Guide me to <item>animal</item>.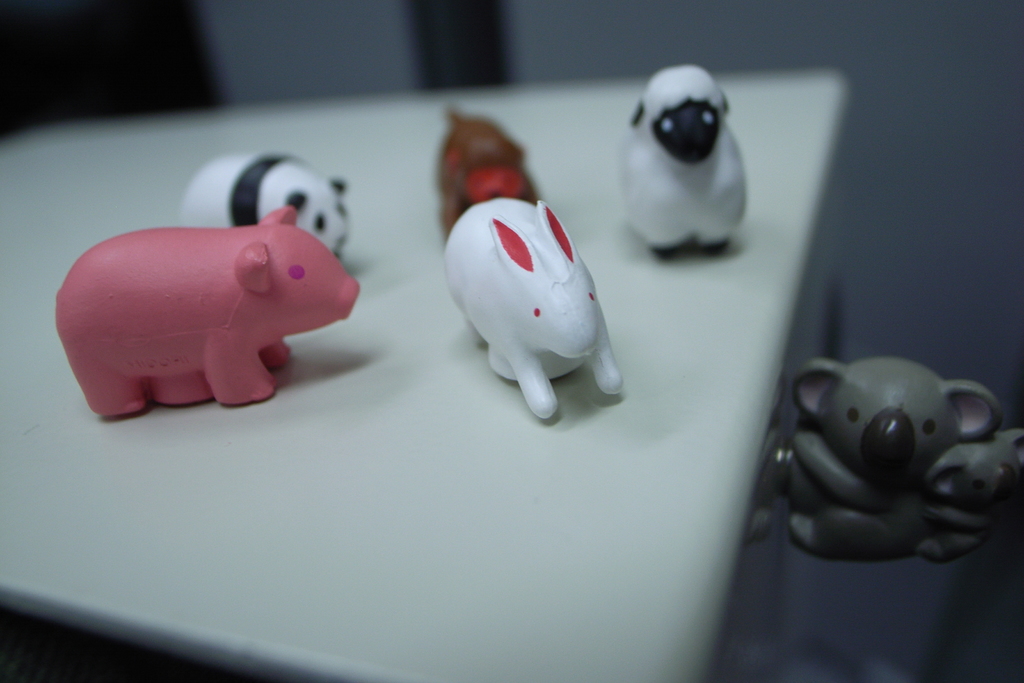
Guidance: select_region(440, 193, 625, 423).
